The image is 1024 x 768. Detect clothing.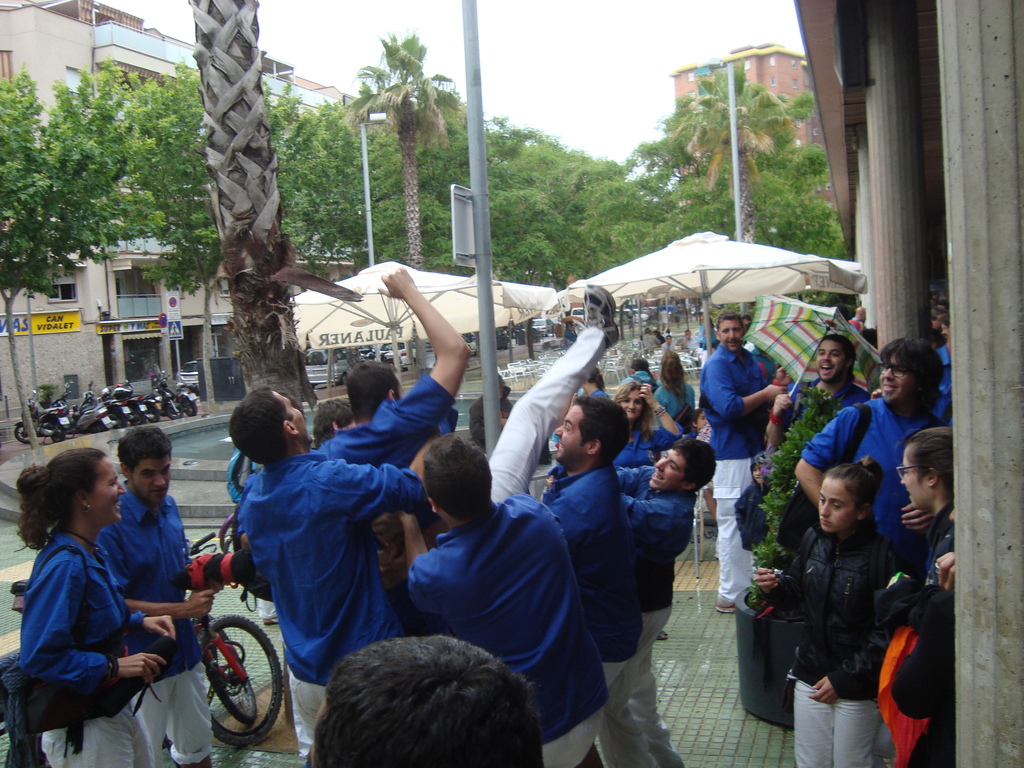
Detection: 711:343:777:589.
